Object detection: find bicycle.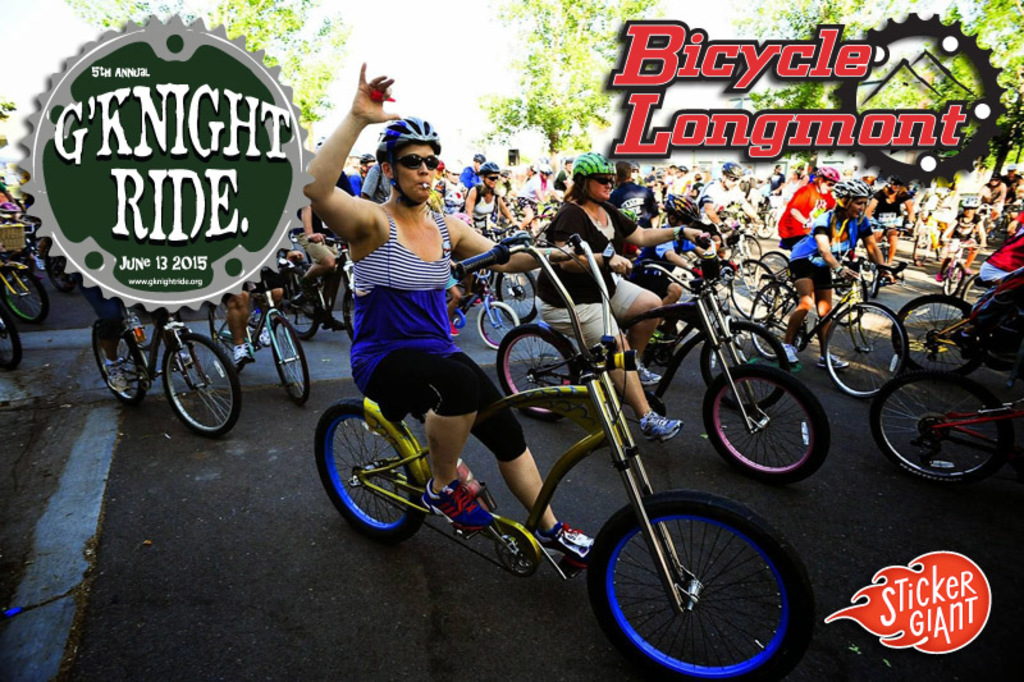
rect(275, 251, 358, 338).
